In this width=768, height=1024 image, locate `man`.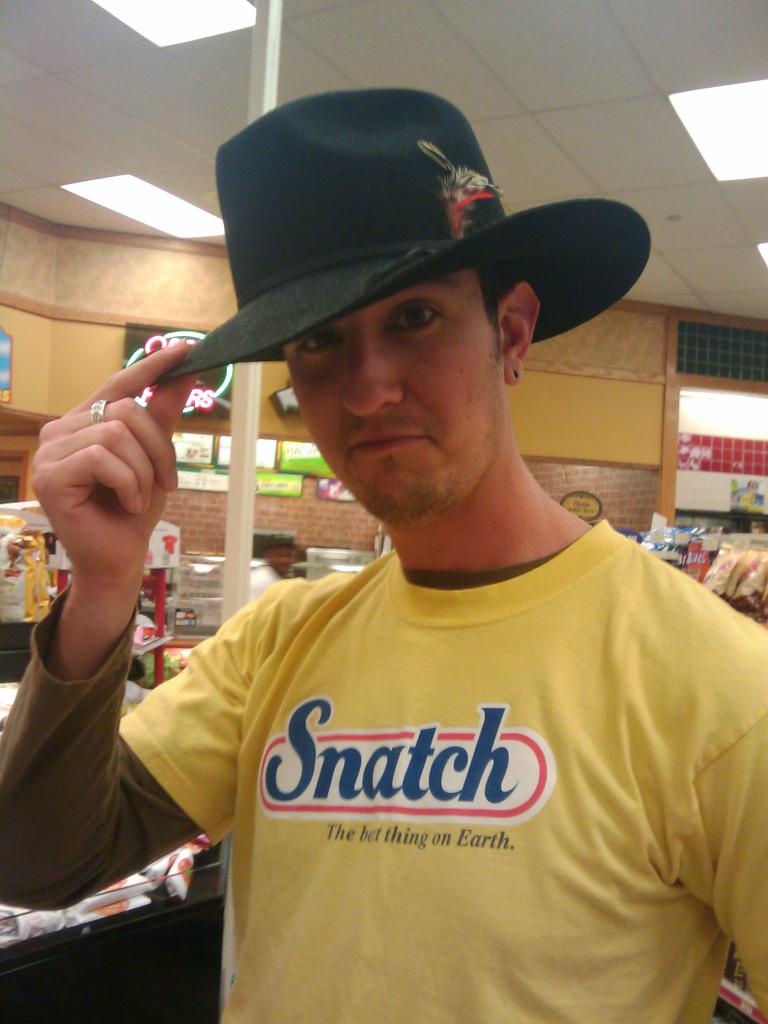
Bounding box: box(100, 127, 753, 1023).
